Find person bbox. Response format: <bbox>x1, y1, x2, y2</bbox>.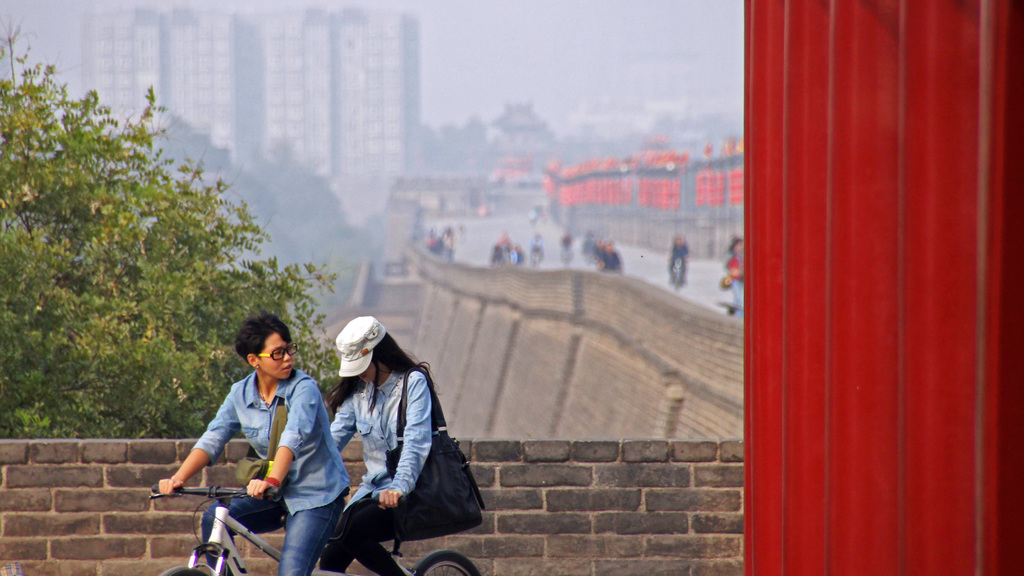
<bbox>726, 240, 758, 324</bbox>.
